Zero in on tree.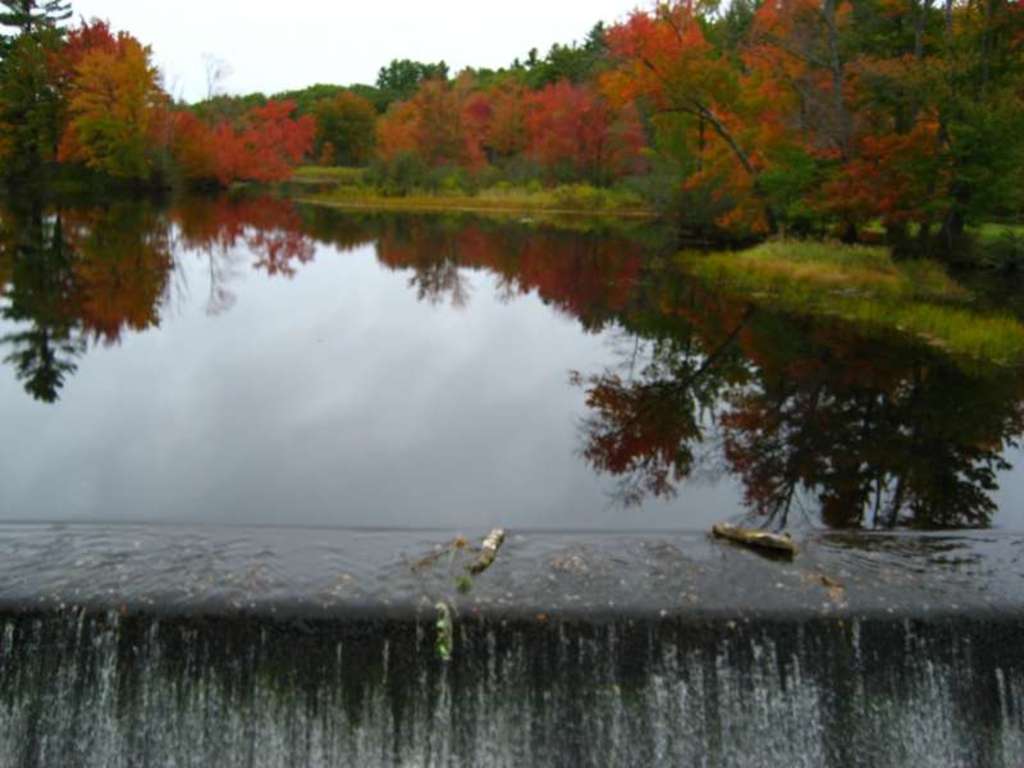
Zeroed in: [left=31, top=9, right=178, bottom=193].
